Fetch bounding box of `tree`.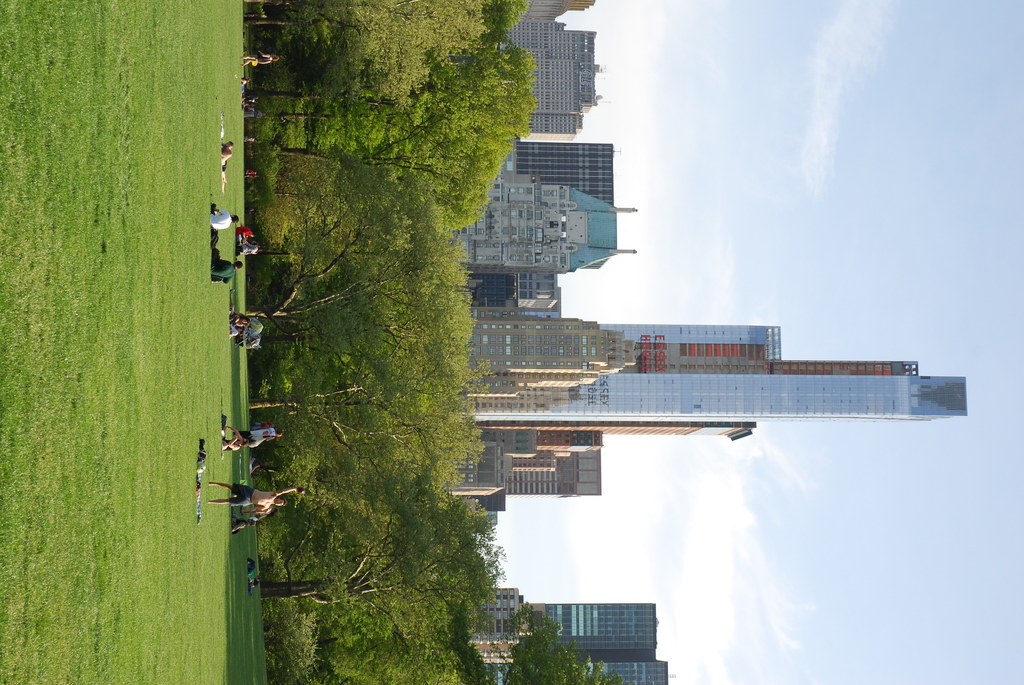
Bbox: Rect(246, 47, 535, 235).
